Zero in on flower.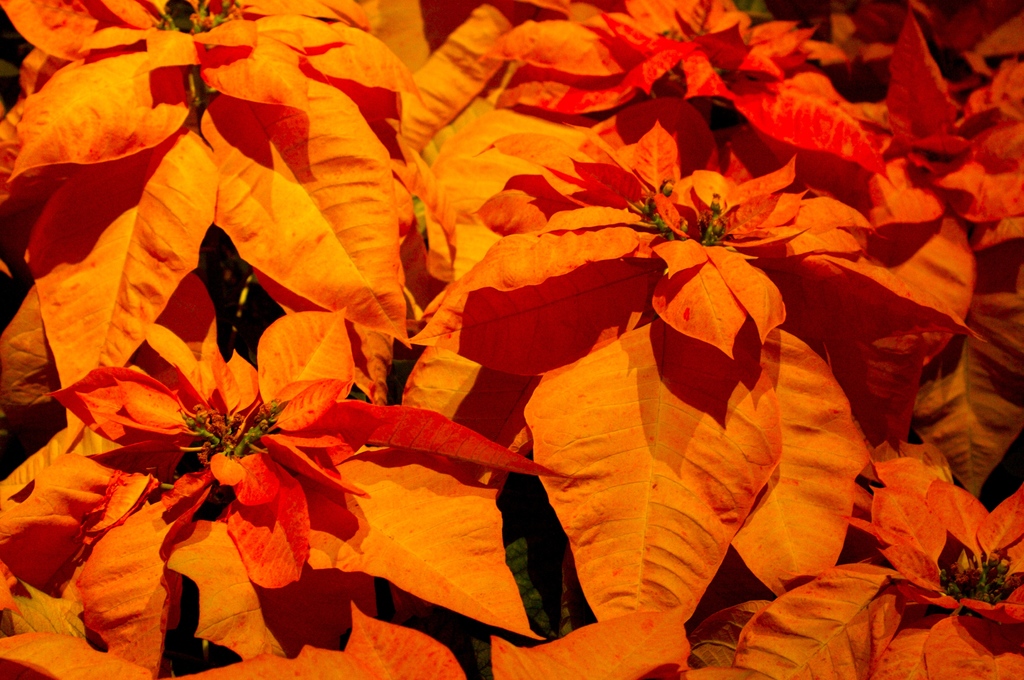
Zeroed in: <box>71,326,365,596</box>.
